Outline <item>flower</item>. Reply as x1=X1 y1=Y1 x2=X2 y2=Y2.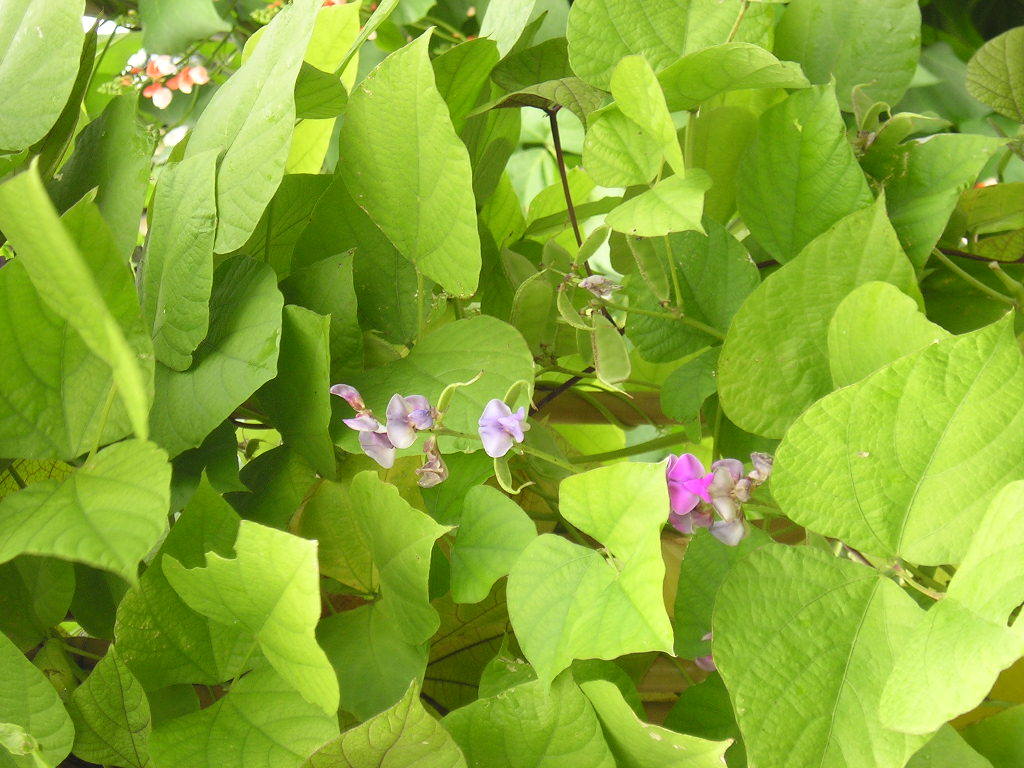
x1=329 y1=376 x2=396 y2=473.
